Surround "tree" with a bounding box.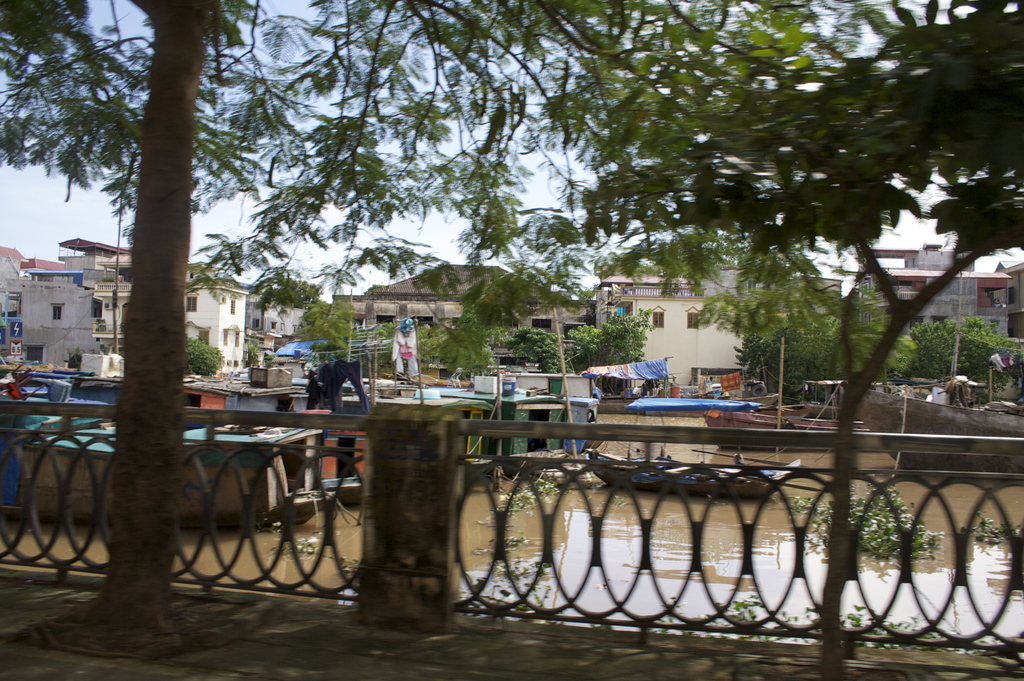
Rect(296, 298, 356, 361).
